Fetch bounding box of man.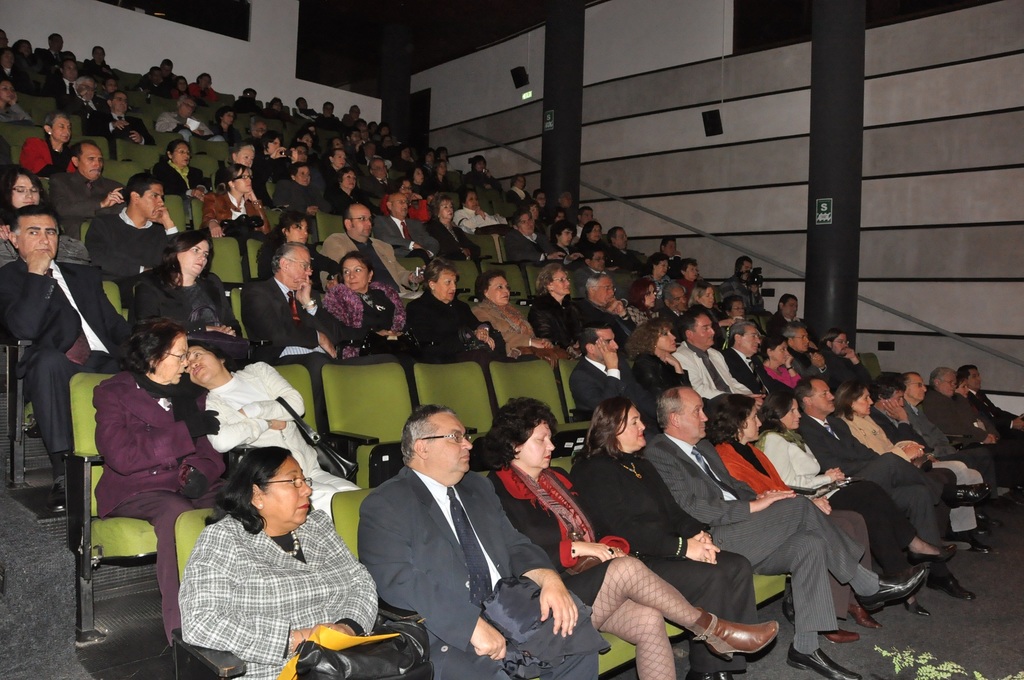
Bbox: l=720, t=320, r=771, b=393.
